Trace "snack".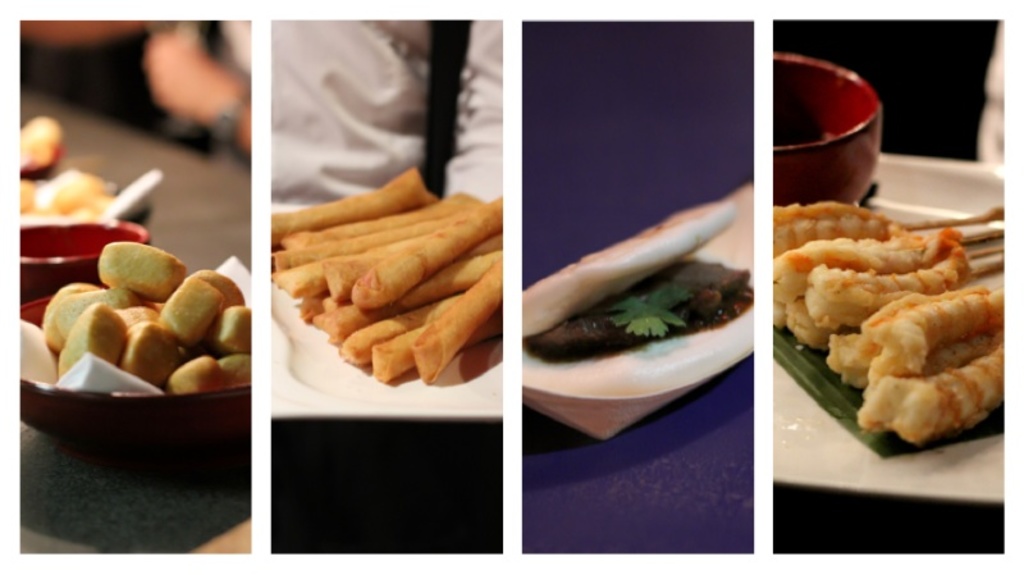
Traced to <region>266, 179, 503, 388</region>.
